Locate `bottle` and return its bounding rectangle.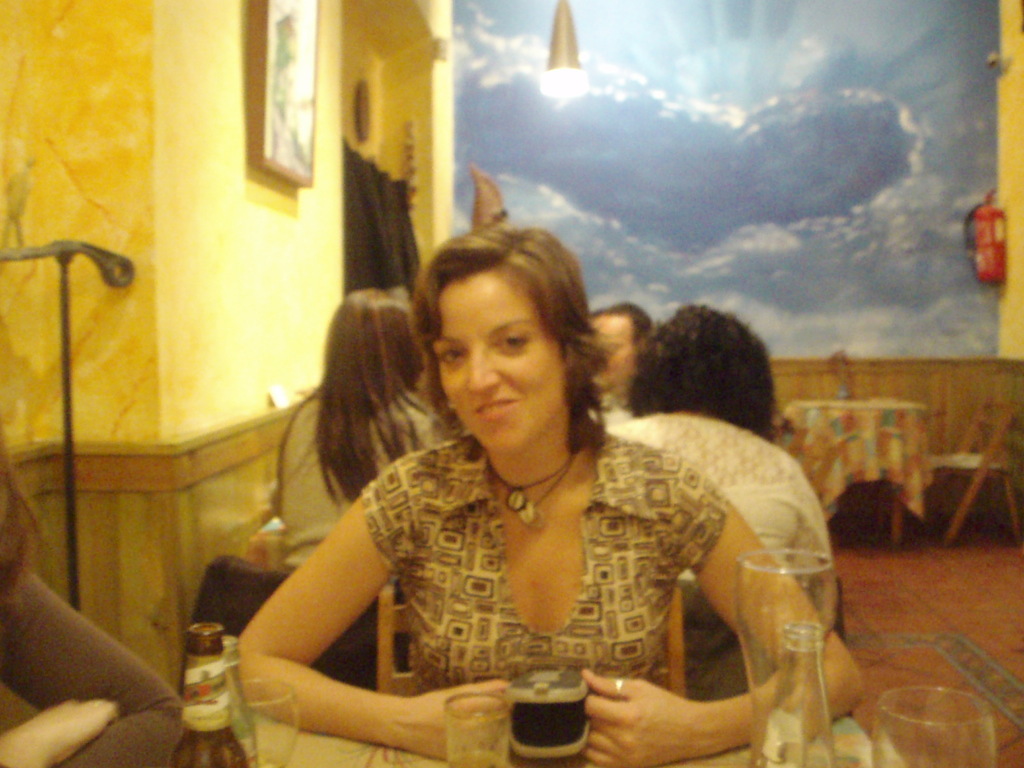
pyautogui.locateOnScreen(170, 621, 245, 767).
